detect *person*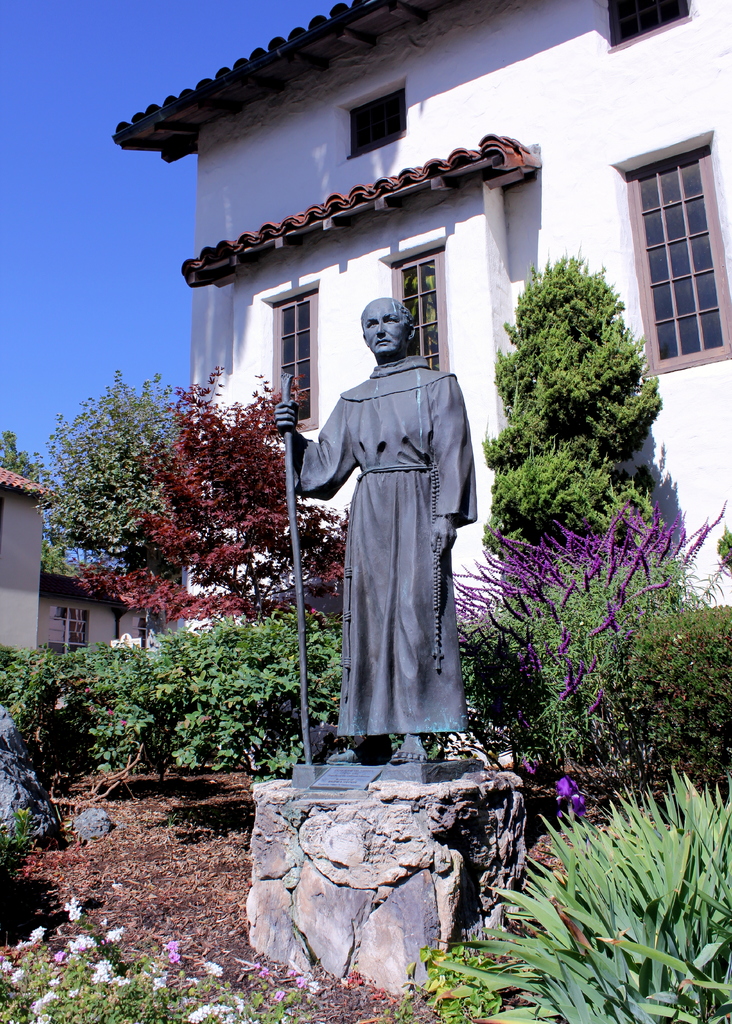
<region>300, 298, 491, 796</region>
